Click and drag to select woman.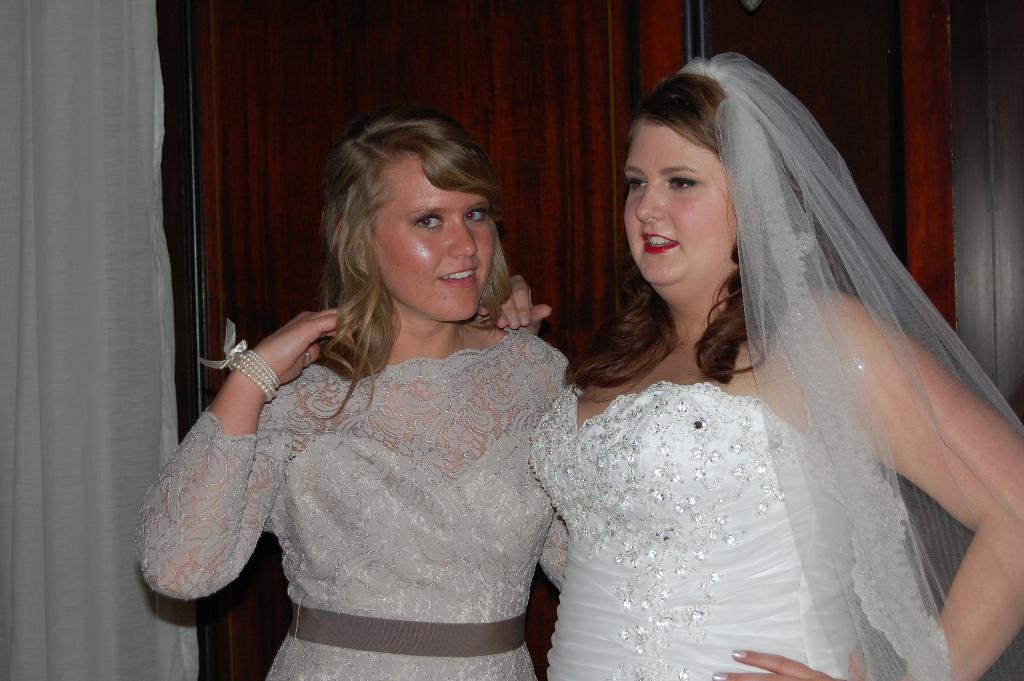
Selection: [x1=476, y1=53, x2=1023, y2=680].
